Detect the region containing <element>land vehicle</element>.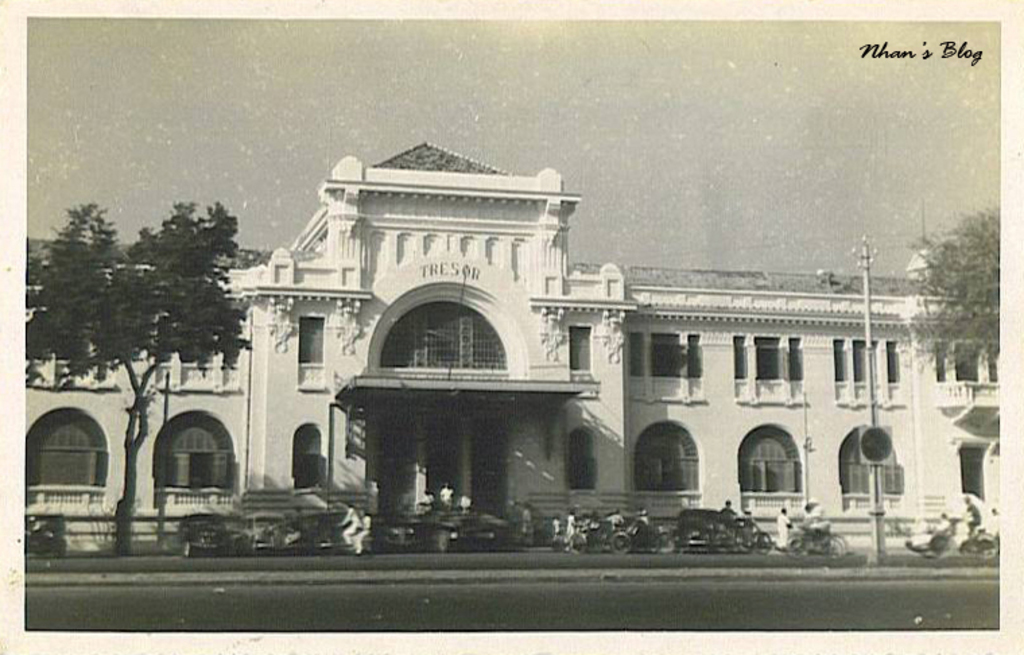
l=24, t=508, r=66, b=554.
